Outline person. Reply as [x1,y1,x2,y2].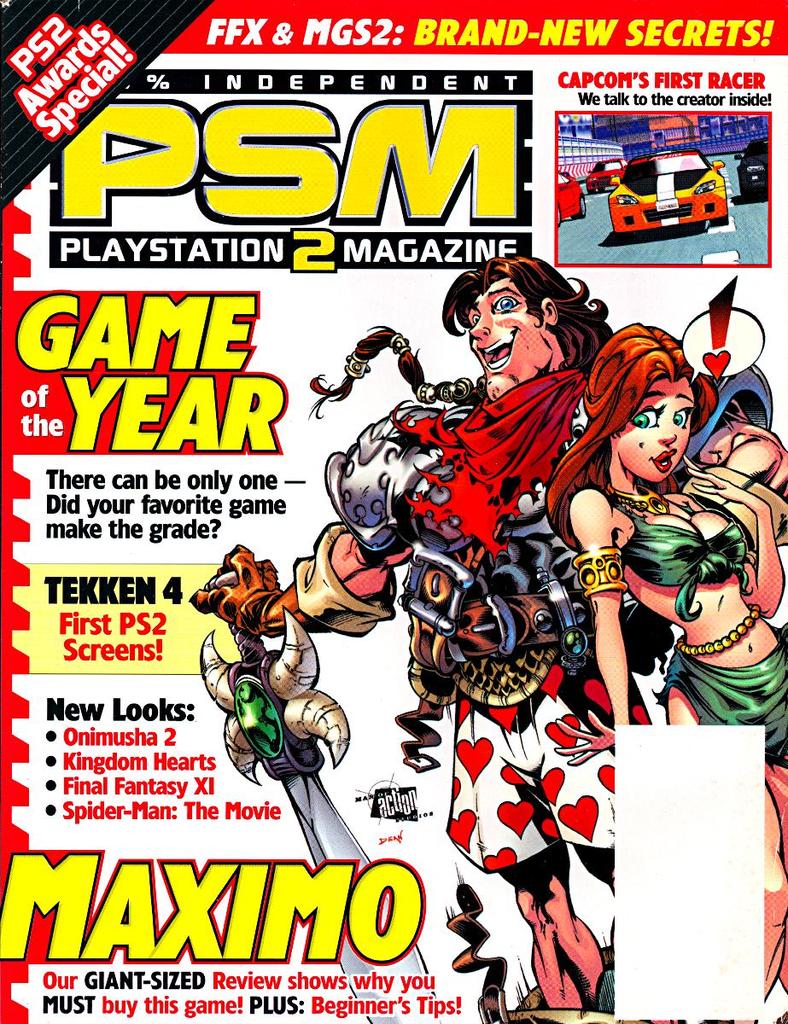
[254,242,731,1000].
